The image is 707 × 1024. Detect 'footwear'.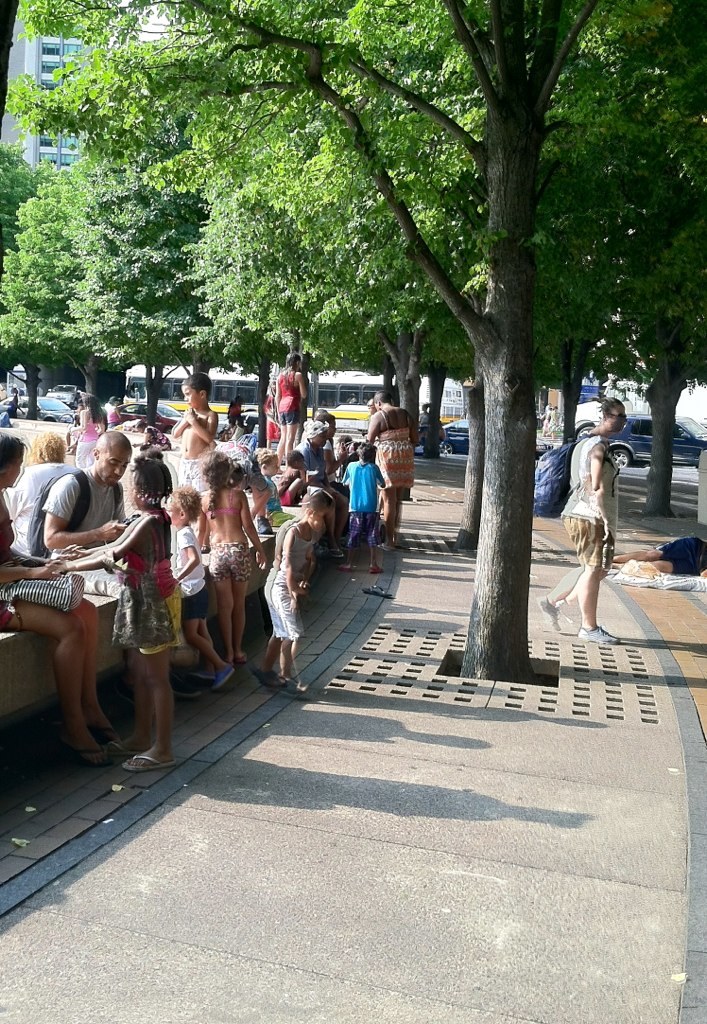
Detection: [left=578, top=627, right=618, bottom=642].
